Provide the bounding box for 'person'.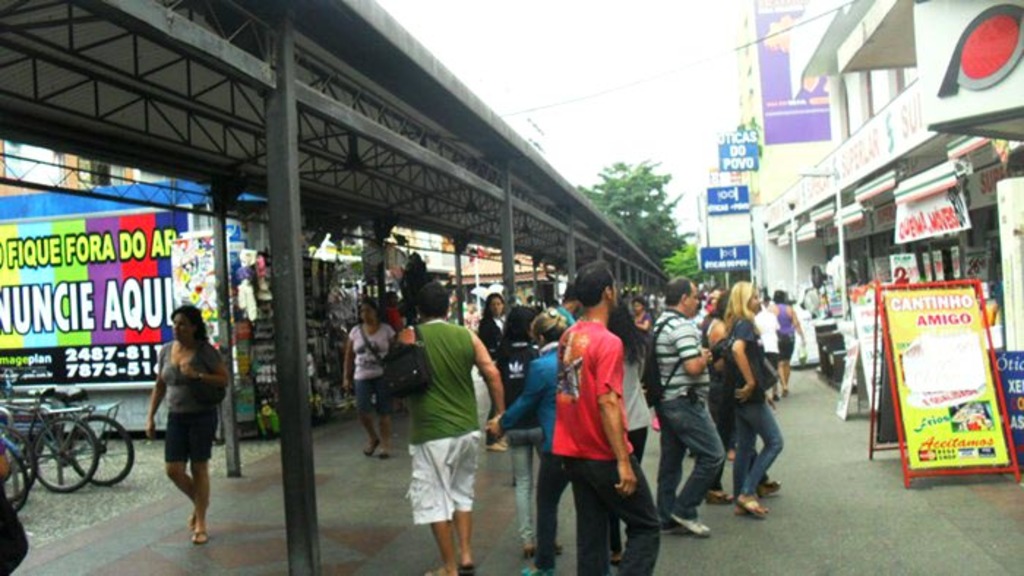
{"x1": 146, "y1": 304, "x2": 231, "y2": 545}.
